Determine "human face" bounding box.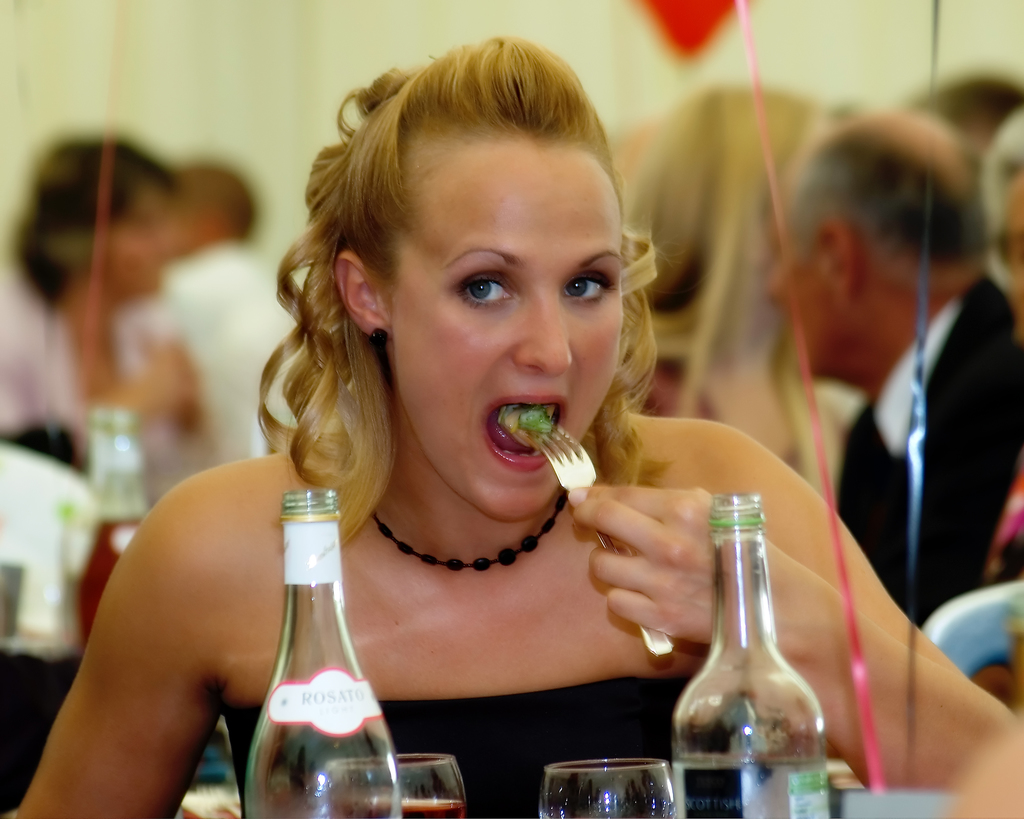
Determined: detection(769, 210, 855, 367).
